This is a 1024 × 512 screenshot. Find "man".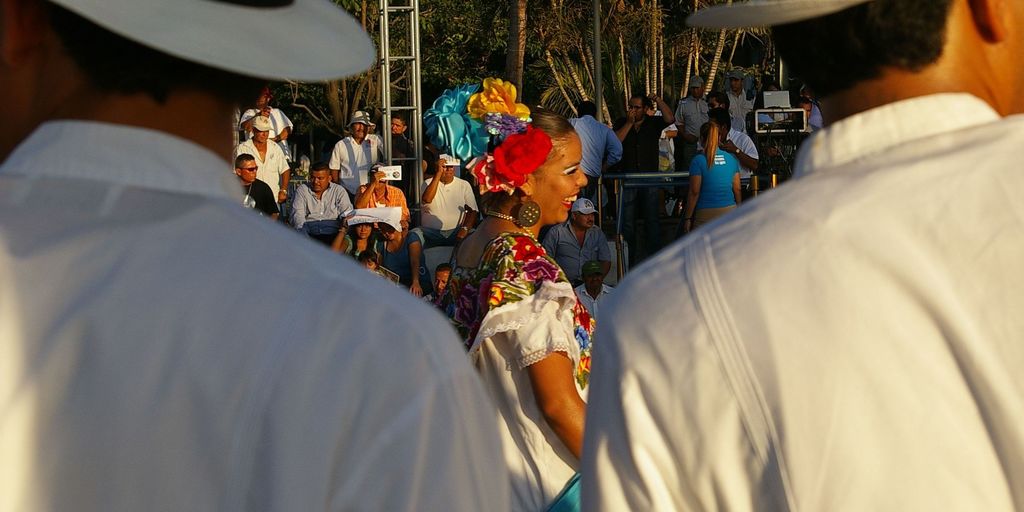
Bounding box: BBox(673, 72, 700, 167).
